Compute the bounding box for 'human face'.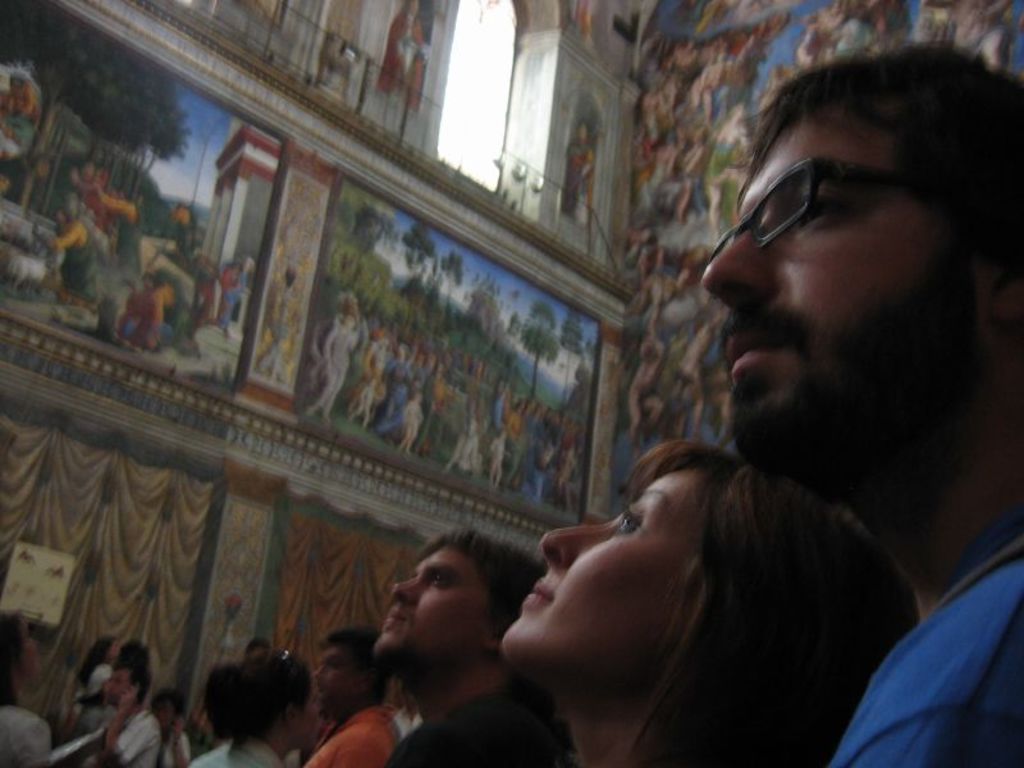
box(314, 652, 342, 718).
